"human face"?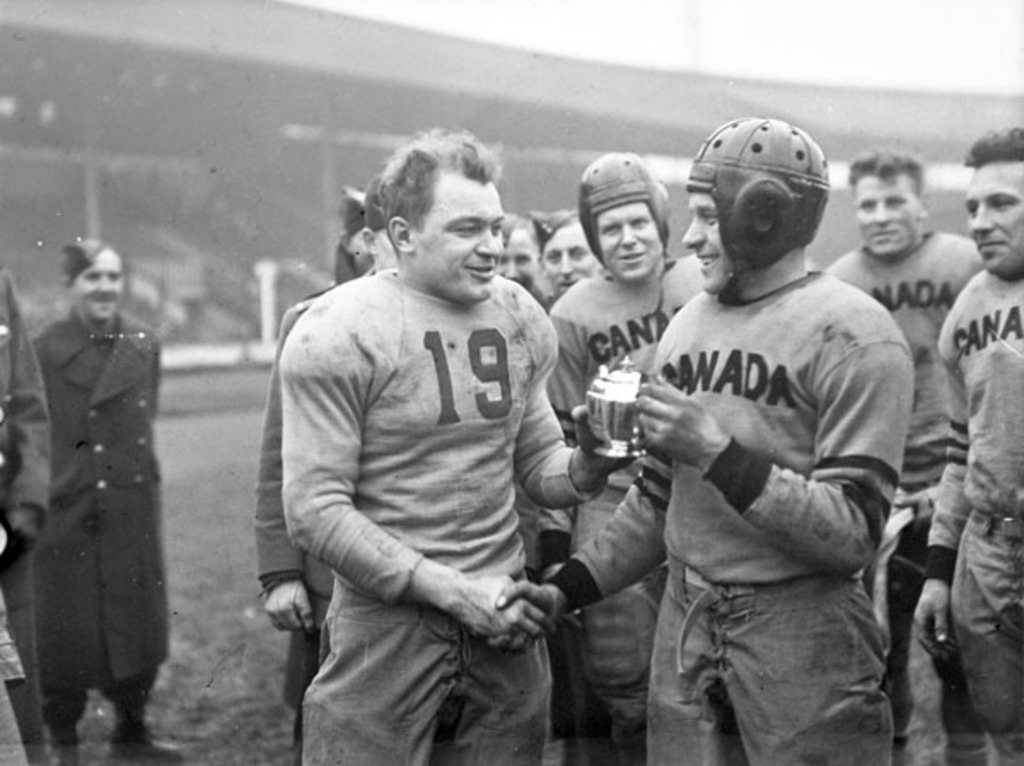
rect(497, 223, 541, 288)
